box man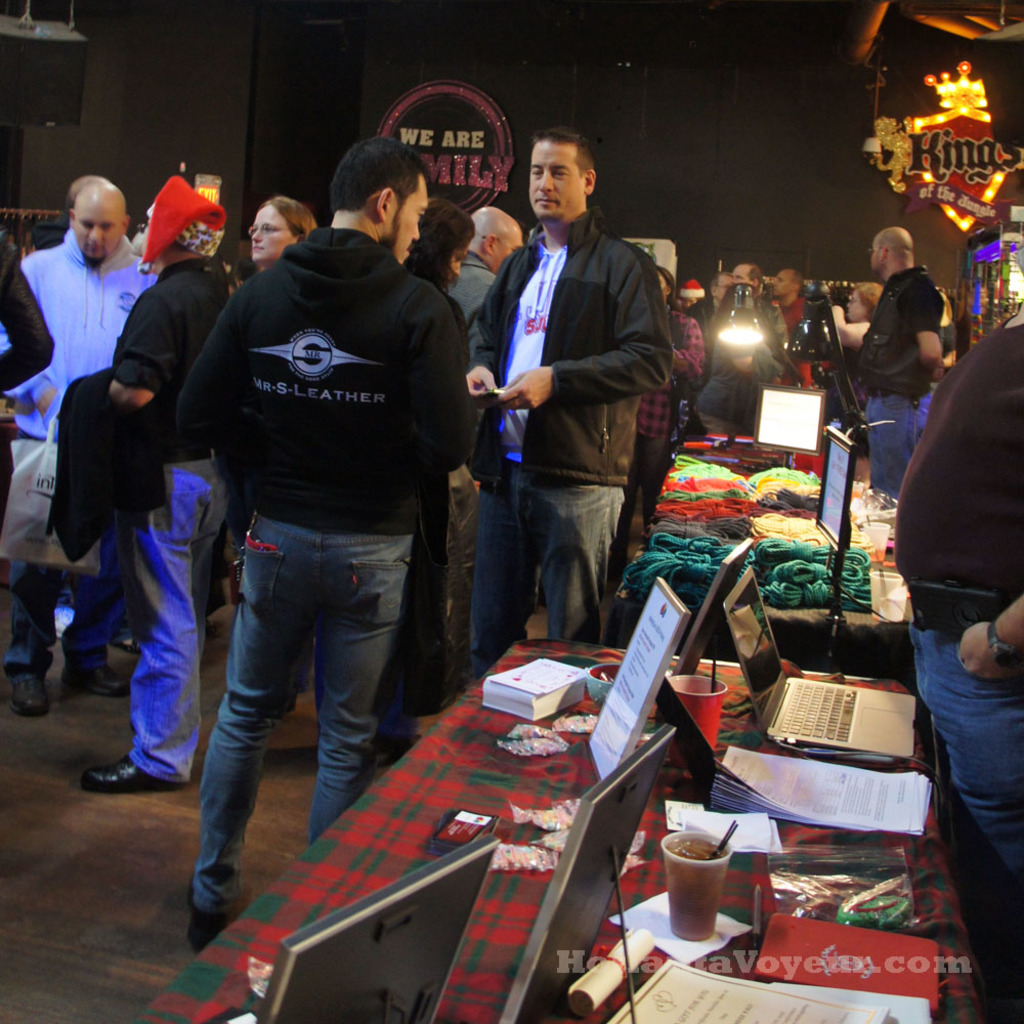
x1=895, y1=305, x2=1023, y2=882
